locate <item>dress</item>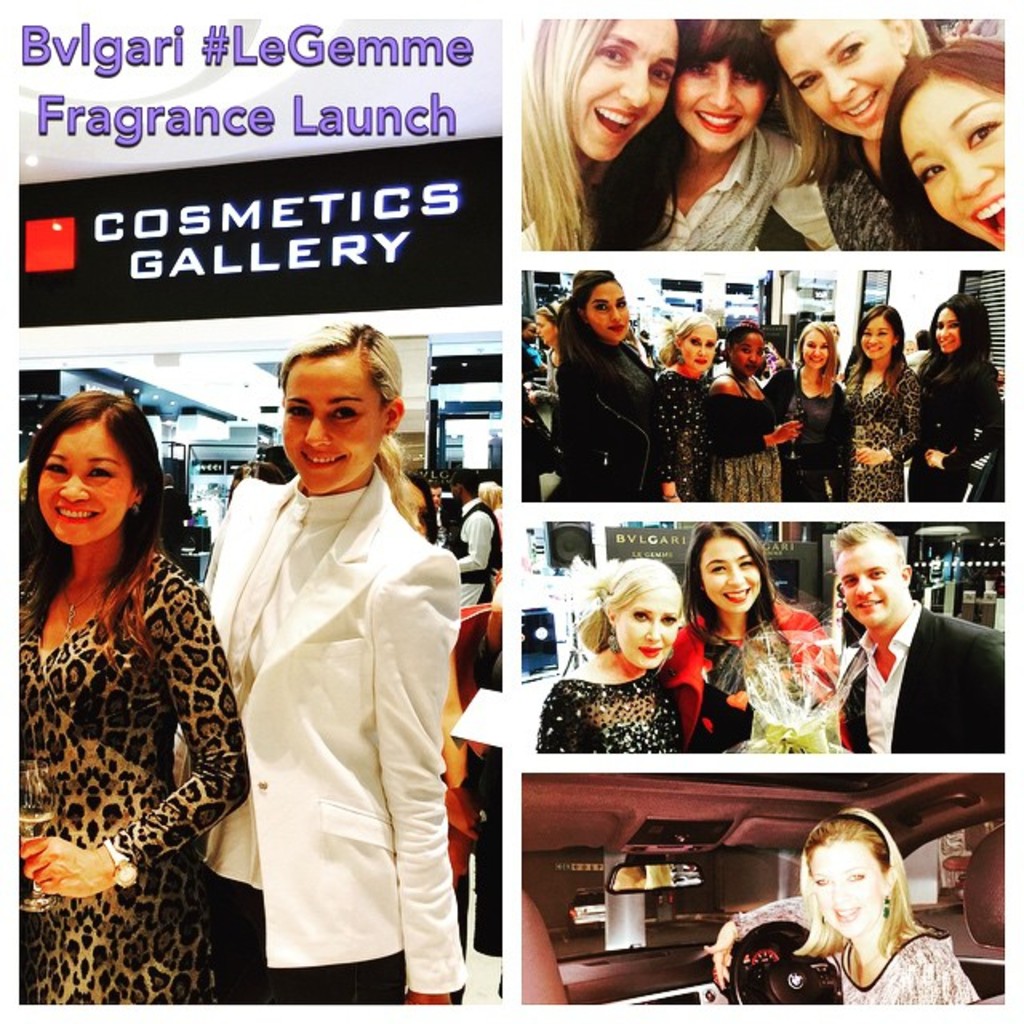
912, 355, 997, 499
